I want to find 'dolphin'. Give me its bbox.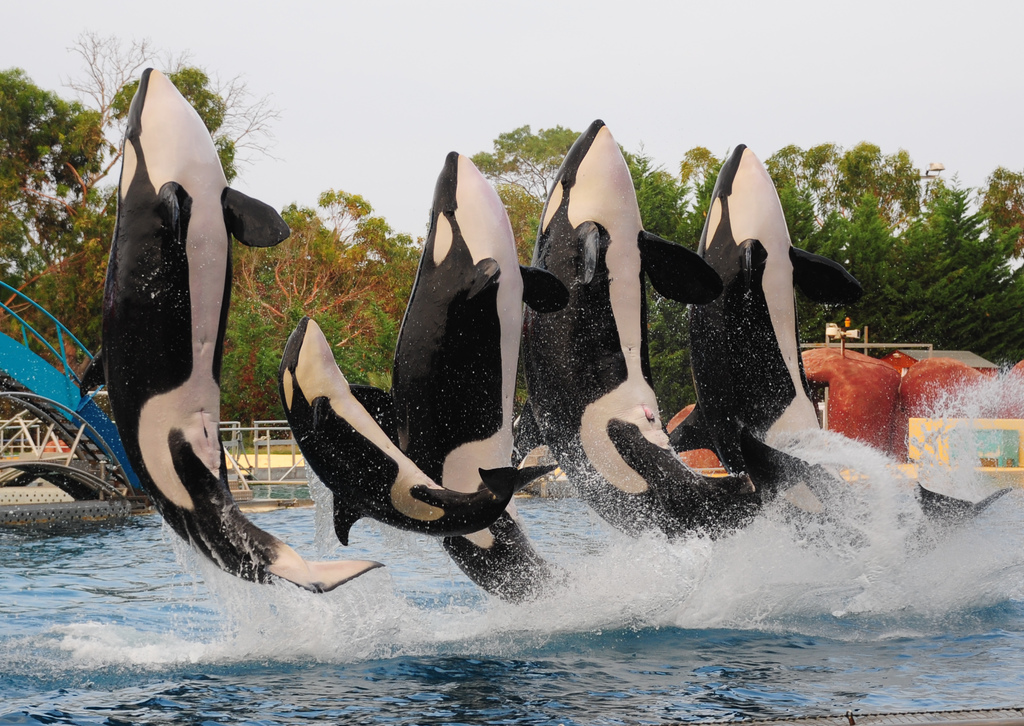
{"x1": 525, "y1": 119, "x2": 728, "y2": 547}.
